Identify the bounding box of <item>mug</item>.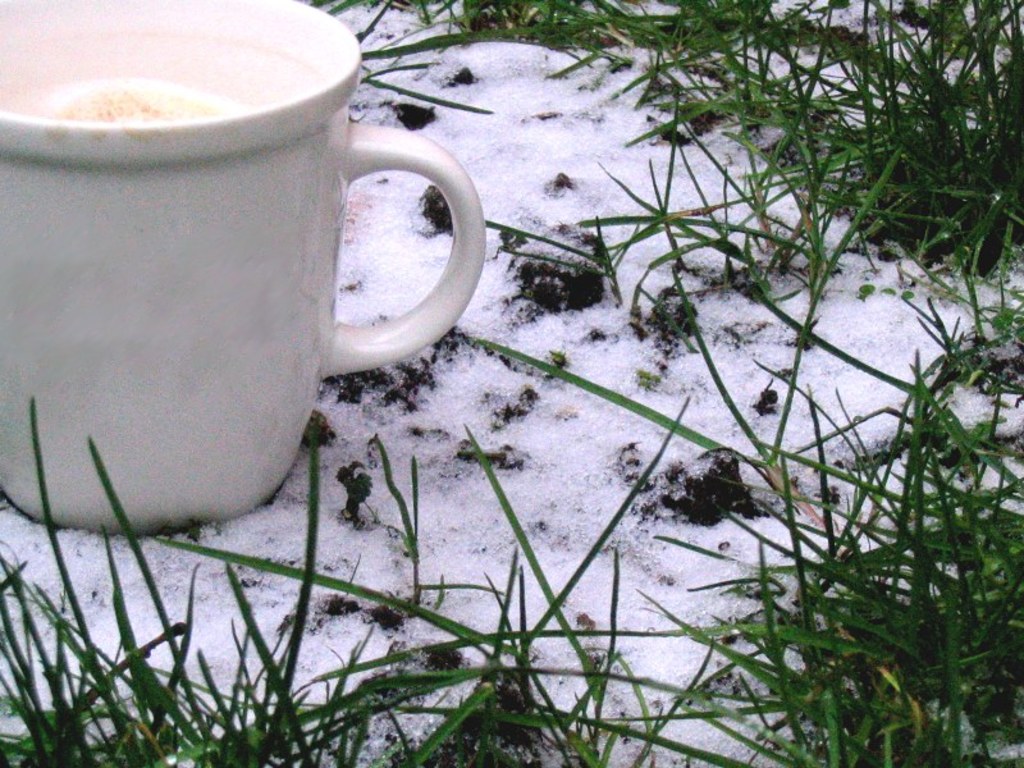
<box>0,0,488,531</box>.
